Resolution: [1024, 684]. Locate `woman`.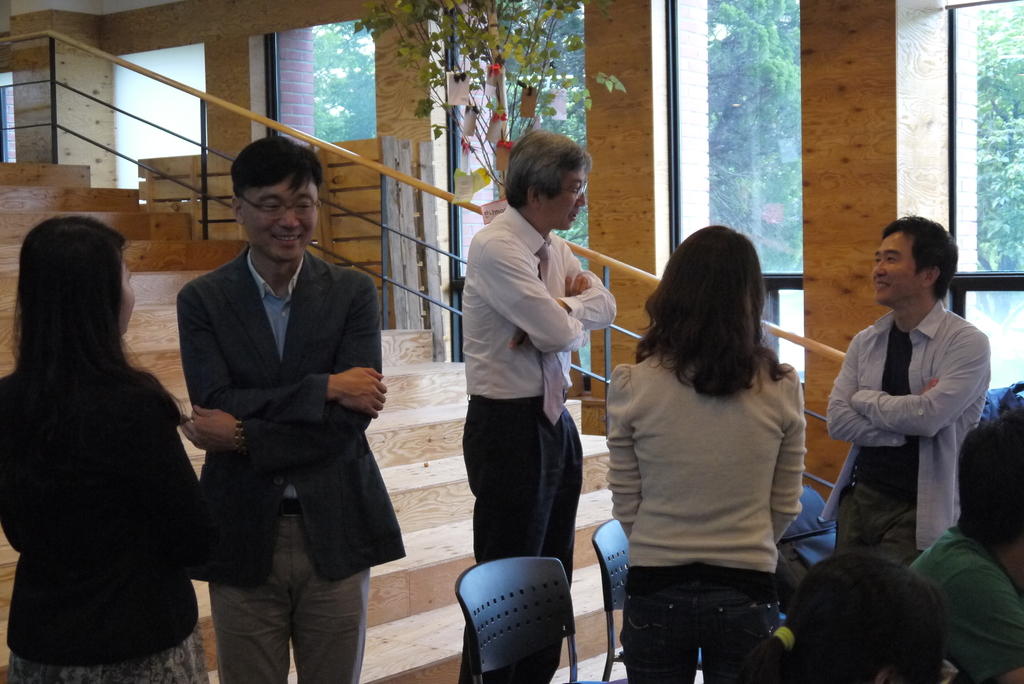
bbox=(591, 223, 840, 676).
